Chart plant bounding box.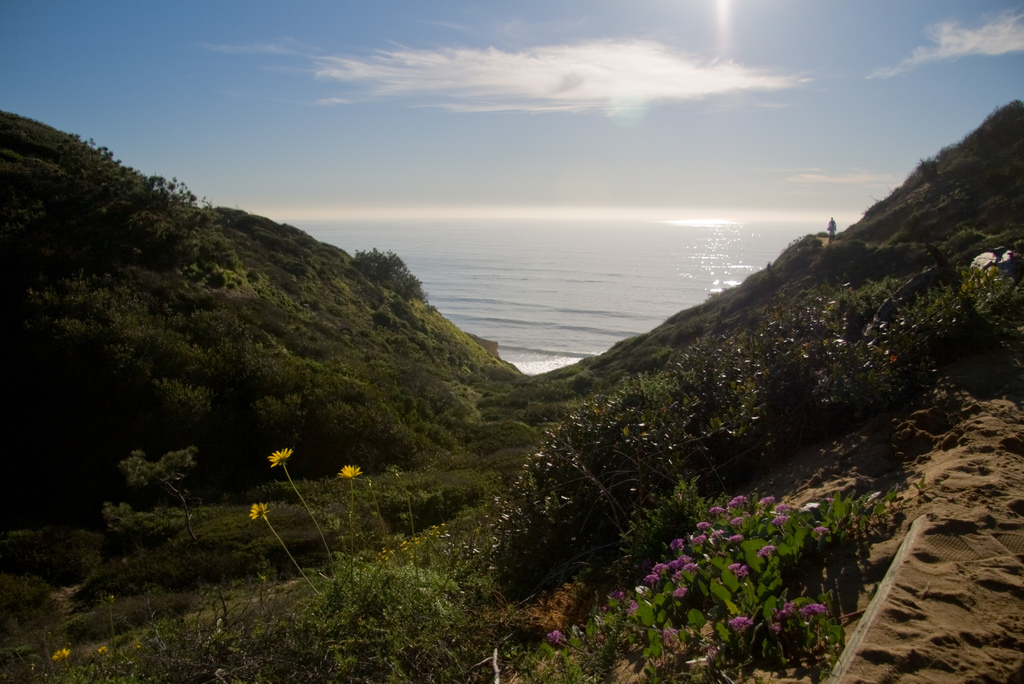
Charted: left=913, top=156, right=940, bottom=182.
